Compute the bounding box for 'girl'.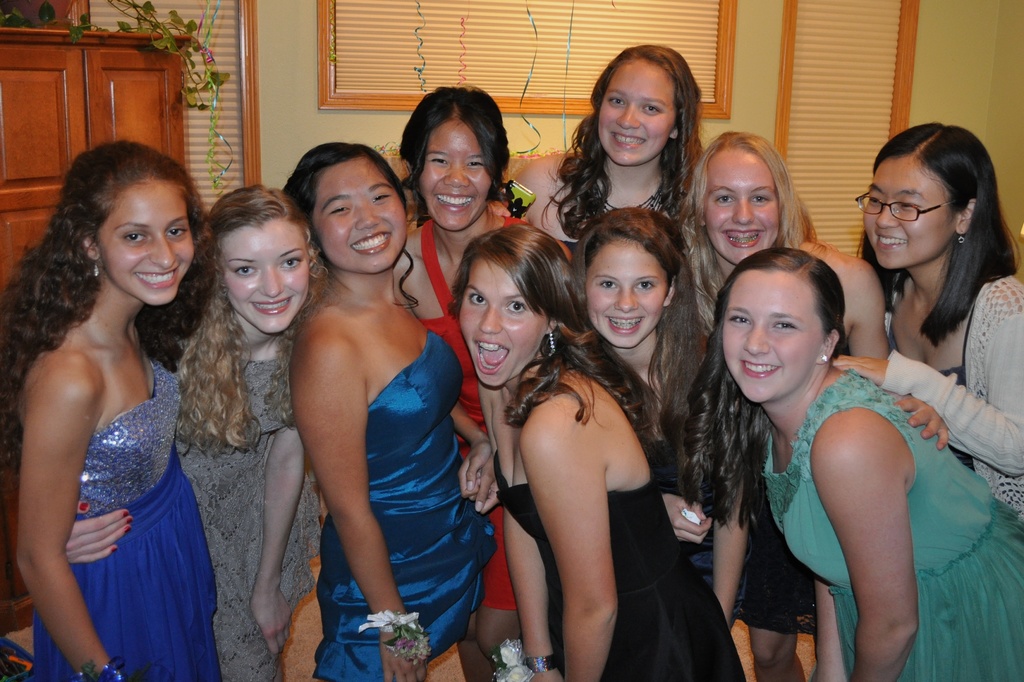
[x1=445, y1=216, x2=748, y2=681].
